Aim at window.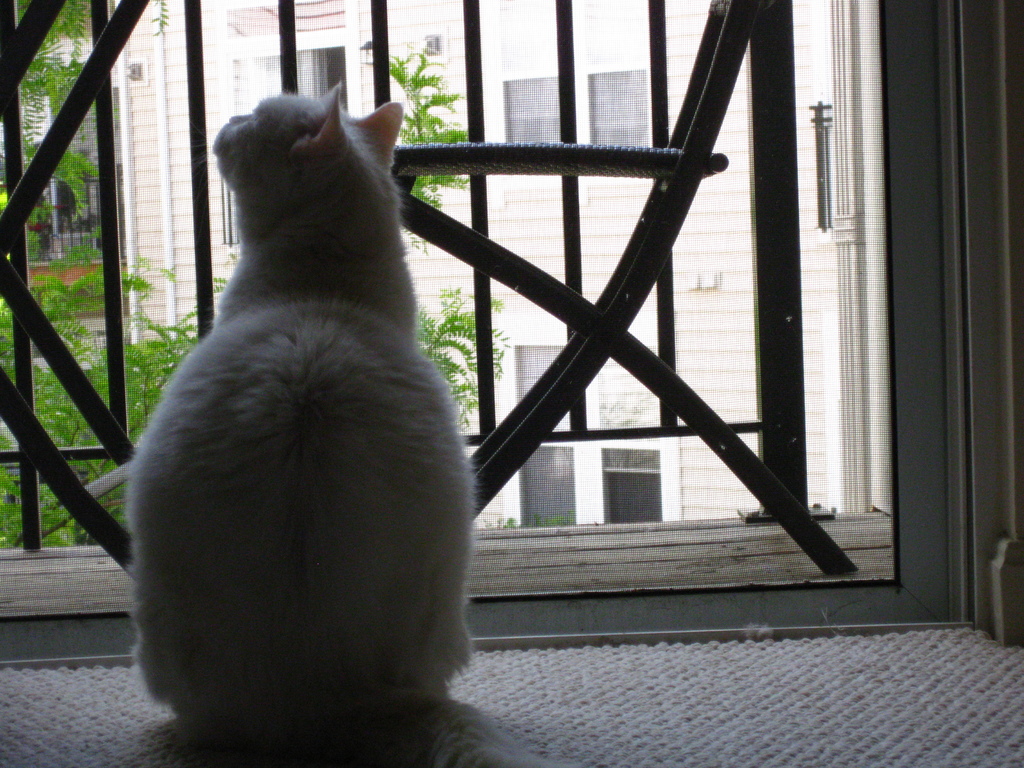
Aimed at bbox(2, 0, 906, 600).
